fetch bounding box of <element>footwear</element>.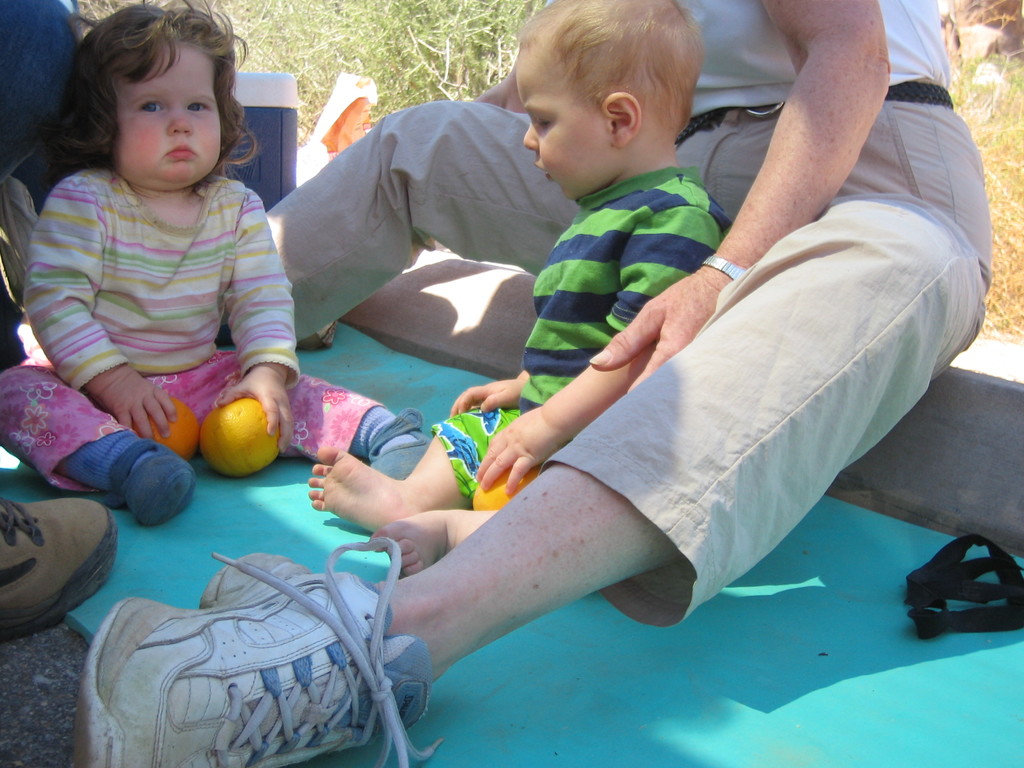
Bbox: select_region(364, 408, 436, 479).
